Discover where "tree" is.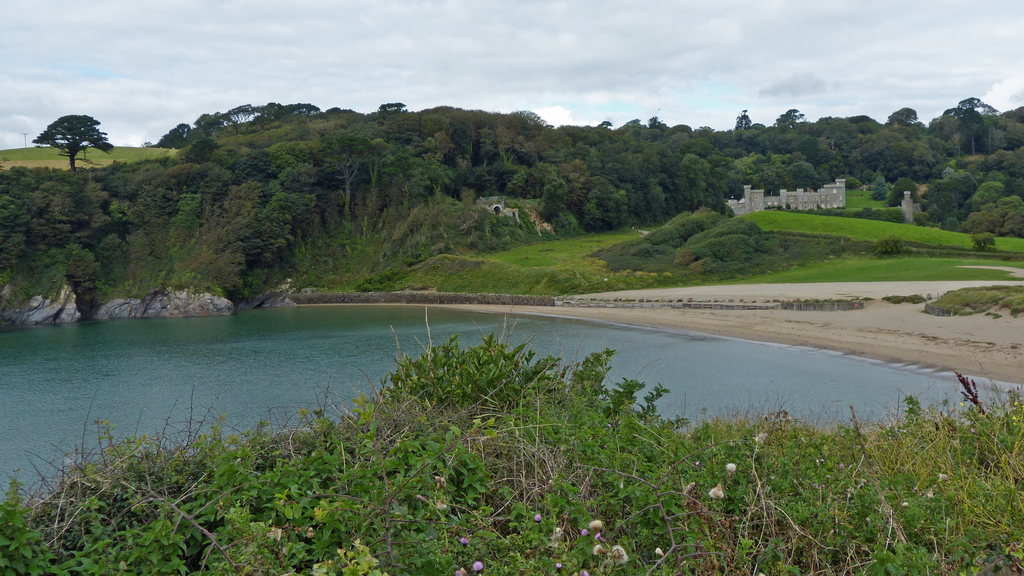
Discovered at [left=891, top=128, right=940, bottom=177].
